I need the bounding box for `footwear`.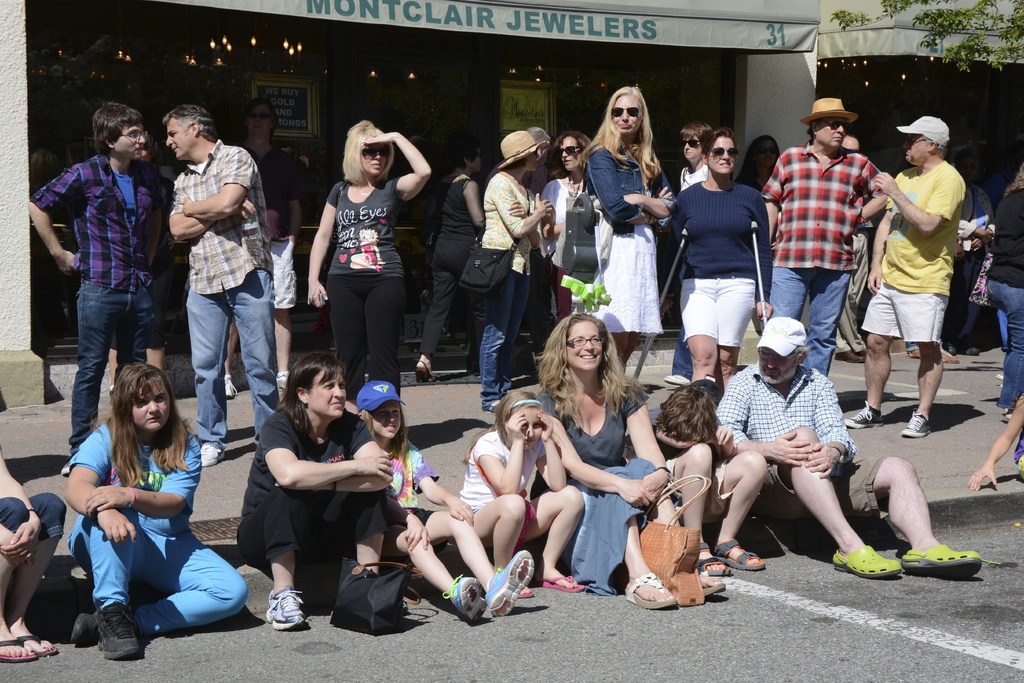
Here it is: locate(485, 549, 531, 619).
